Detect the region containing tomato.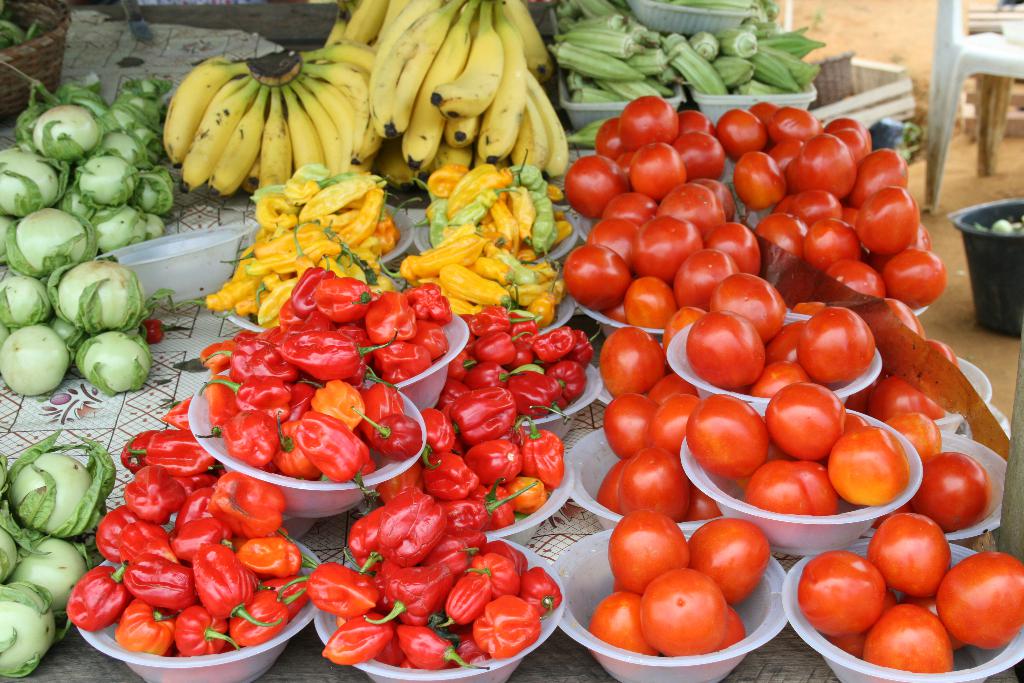
{"left": 829, "top": 431, "right": 911, "bottom": 502}.
